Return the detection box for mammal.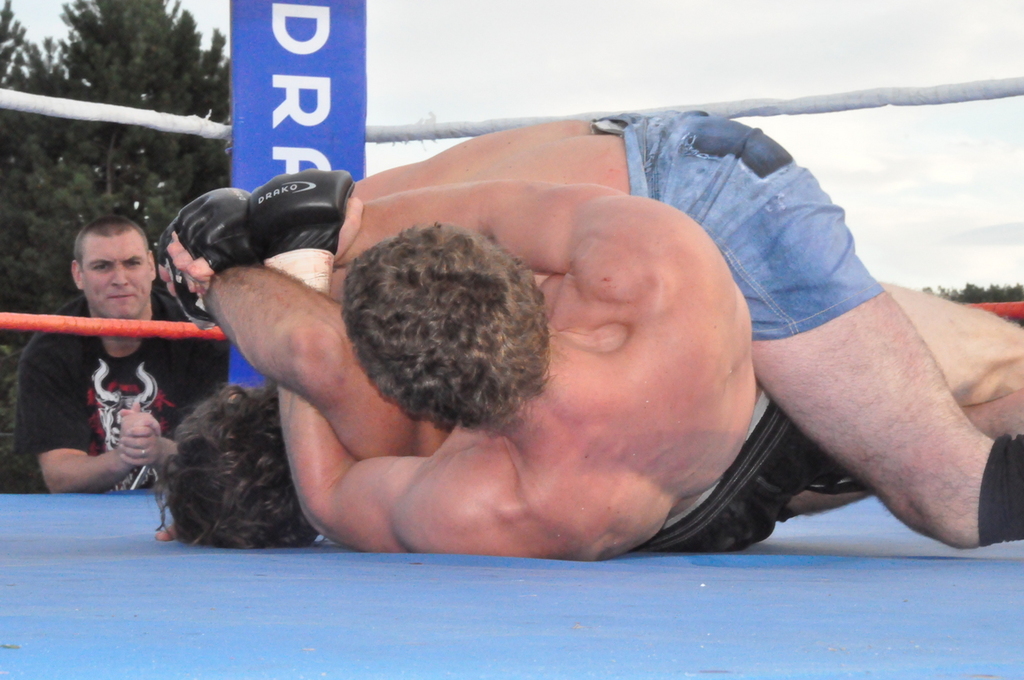
10:209:224:503.
